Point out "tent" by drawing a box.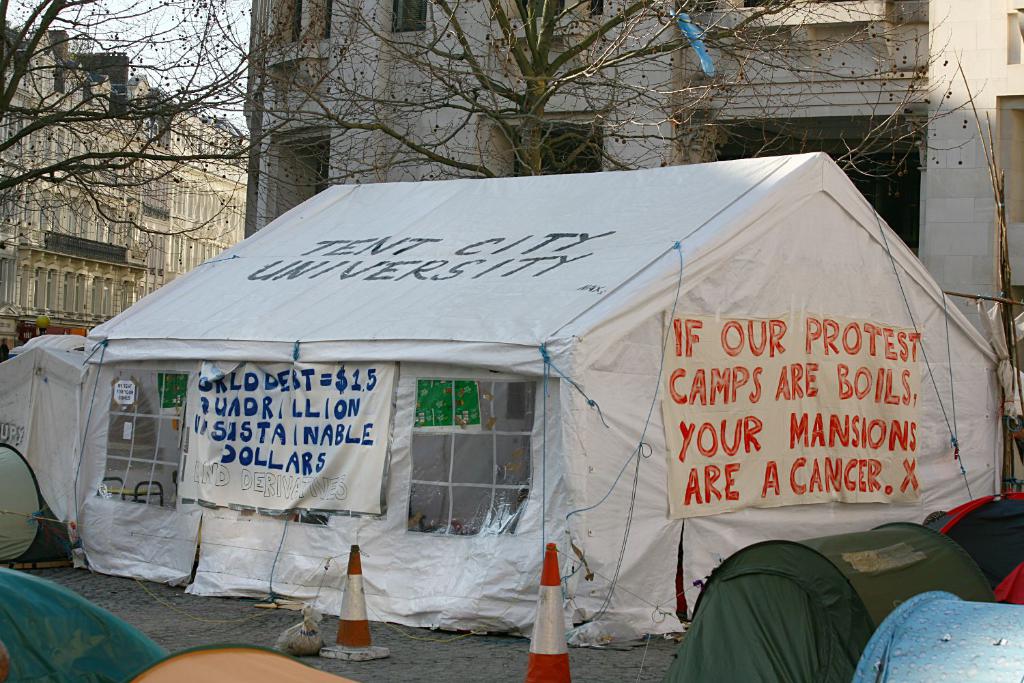
x1=71, y1=150, x2=1004, y2=650.
